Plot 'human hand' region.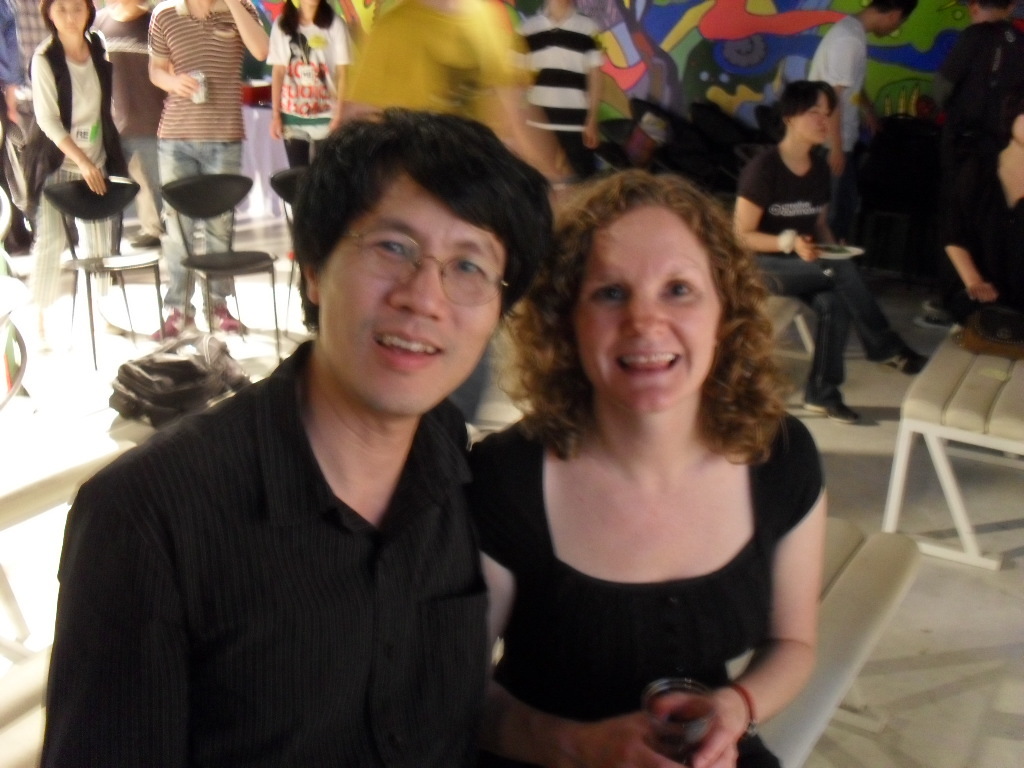
Plotted at pyautogui.locateOnScreen(269, 115, 285, 142).
